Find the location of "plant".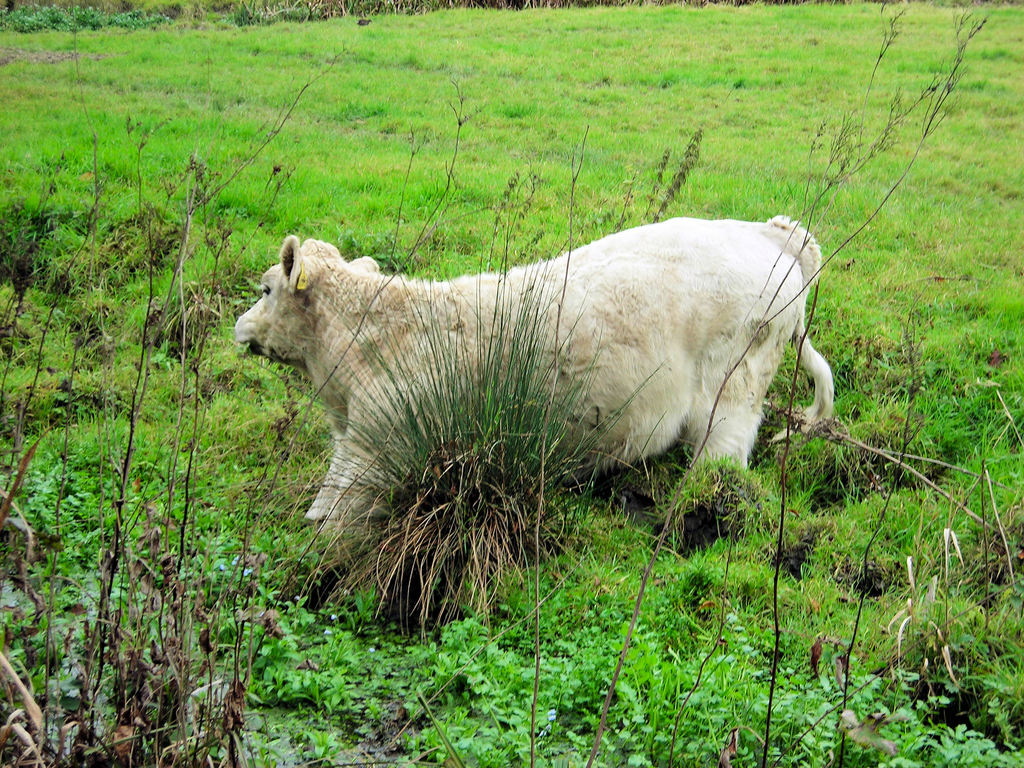
Location: locate(185, 0, 220, 26).
